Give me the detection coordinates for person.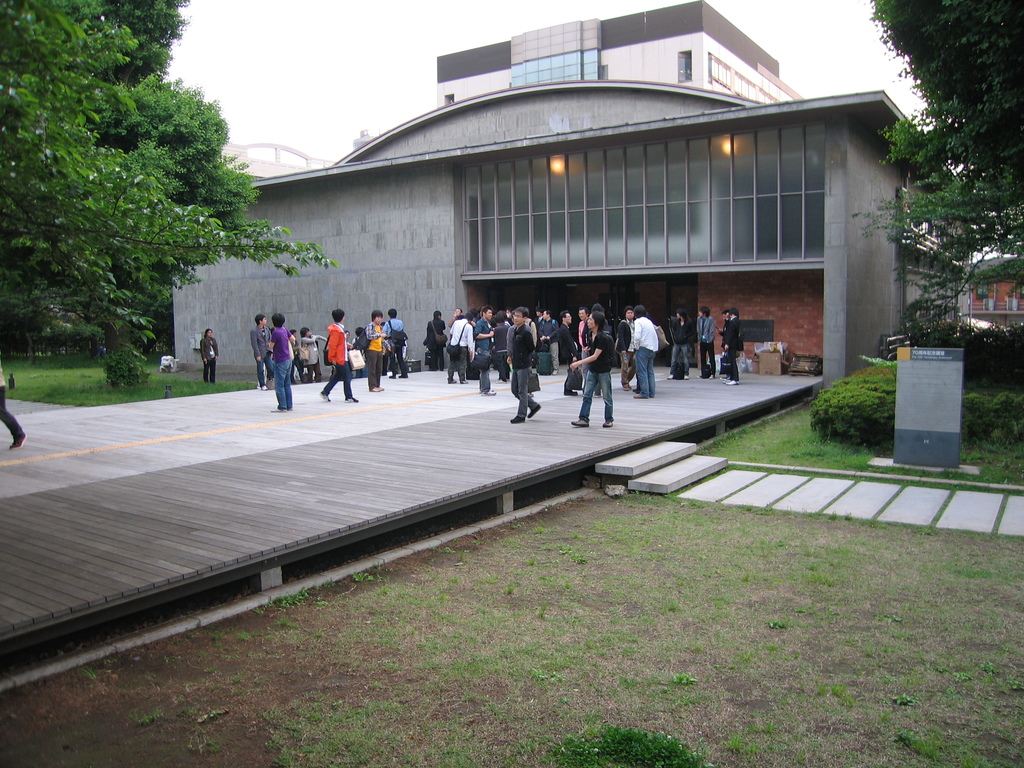
<bbox>491, 314, 508, 382</bbox>.
